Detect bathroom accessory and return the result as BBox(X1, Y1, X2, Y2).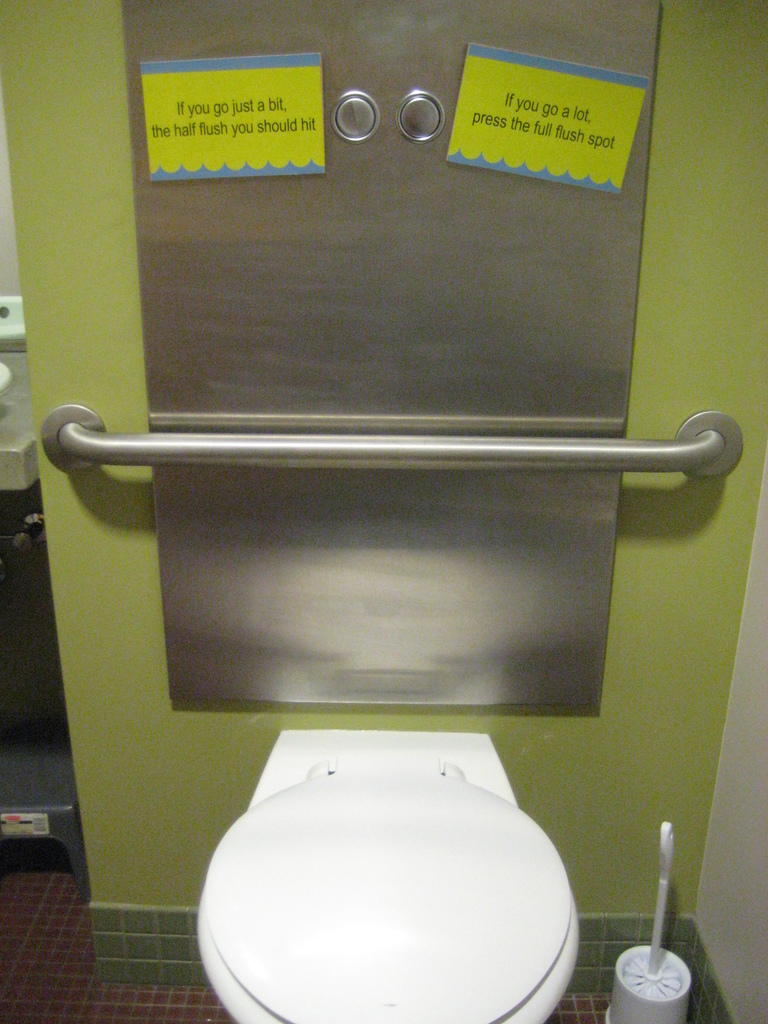
BBox(38, 404, 745, 476).
